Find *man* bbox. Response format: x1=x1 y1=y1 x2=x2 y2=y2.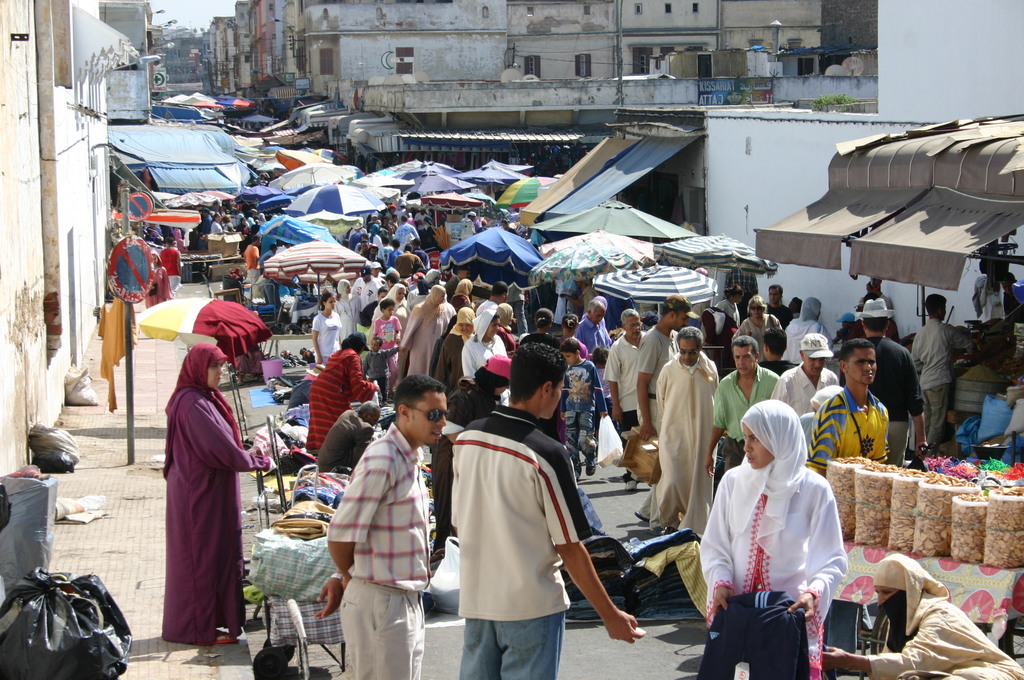
x1=766 y1=284 x2=794 y2=322.
